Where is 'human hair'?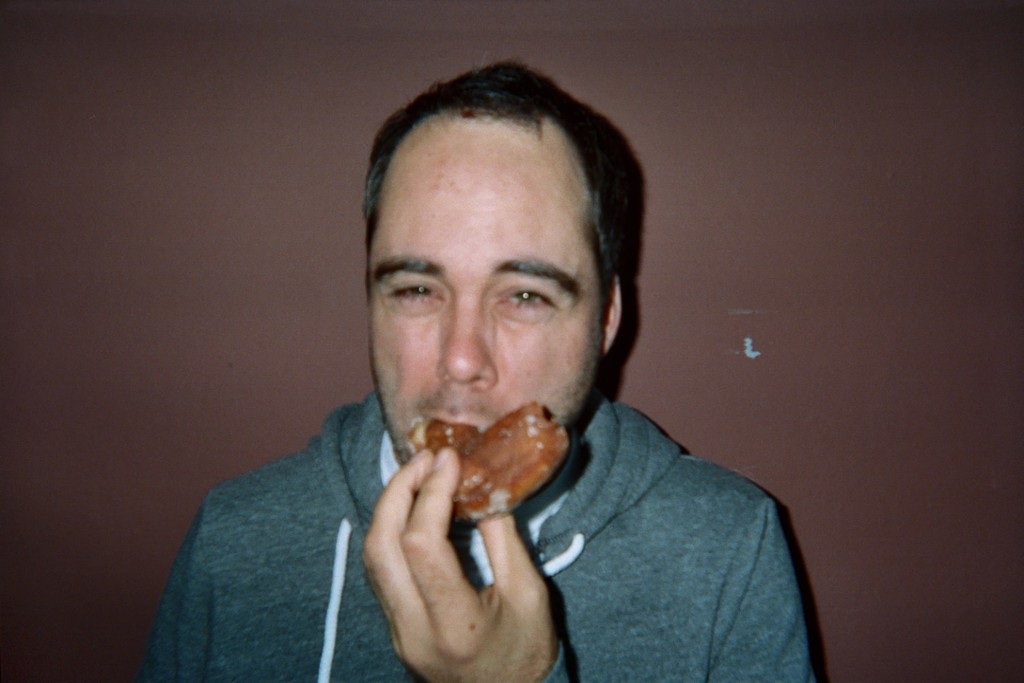
crop(366, 70, 626, 332).
